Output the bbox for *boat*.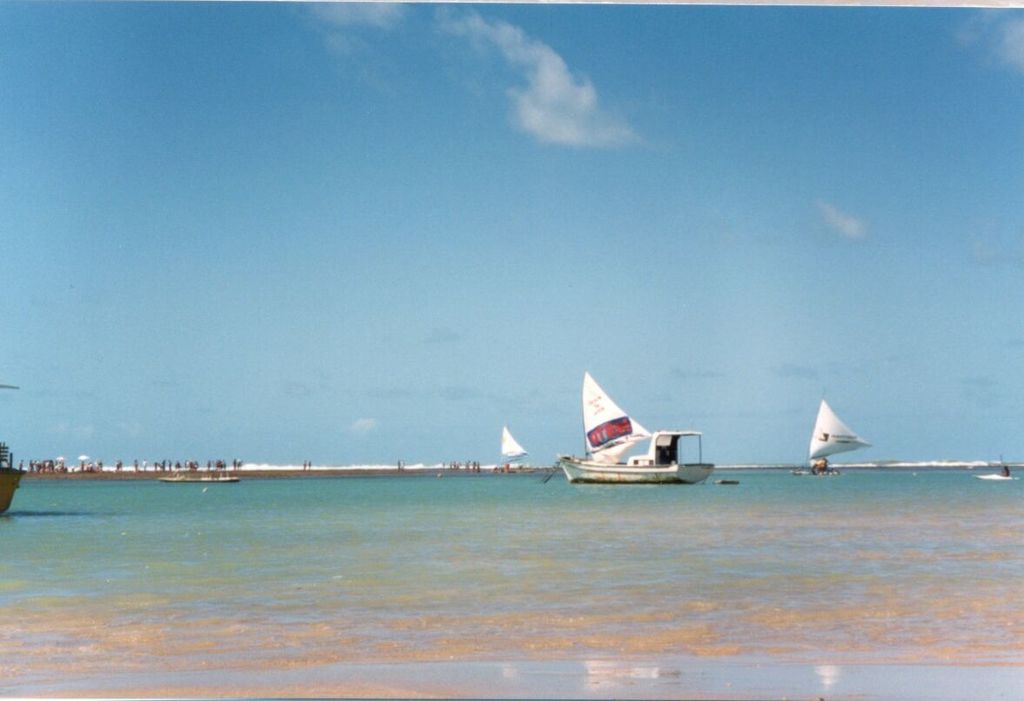
161/475/238/485.
